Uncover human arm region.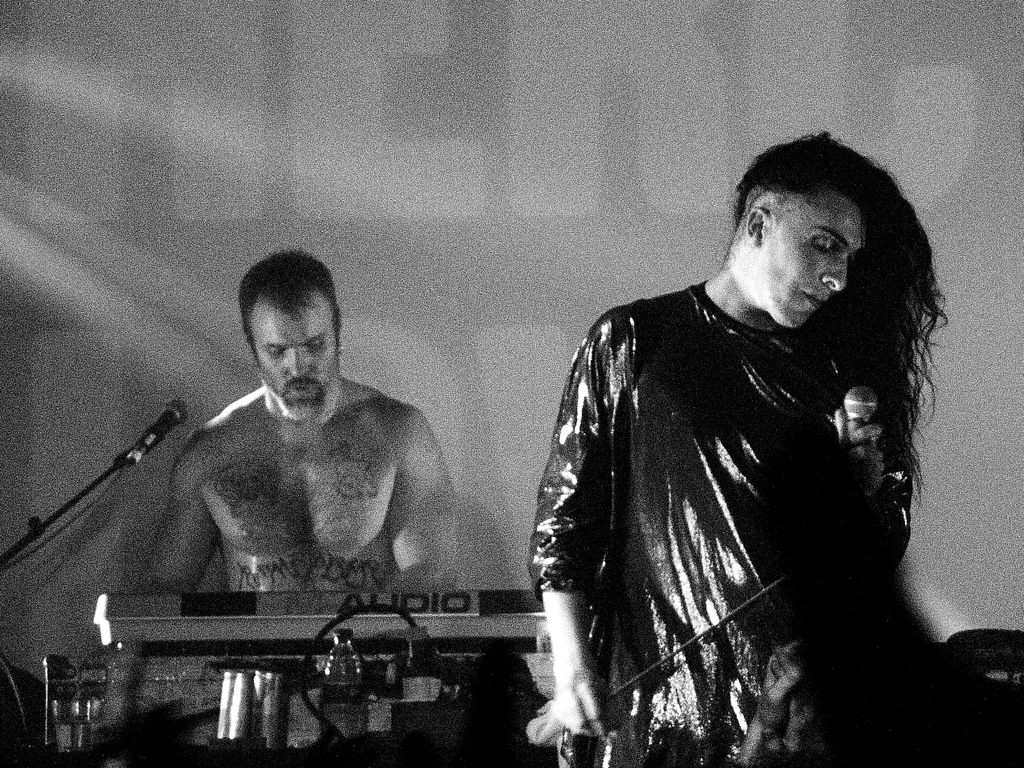
Uncovered: box(834, 407, 916, 573).
